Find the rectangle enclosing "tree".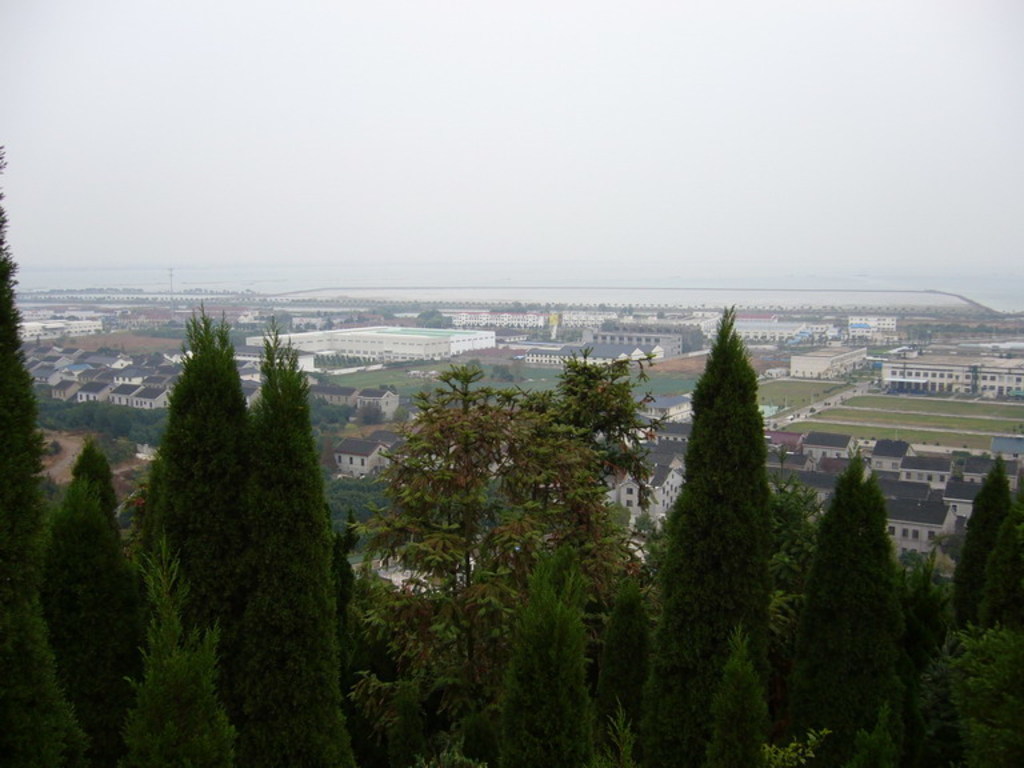
{"x1": 412, "y1": 305, "x2": 448, "y2": 329}.
